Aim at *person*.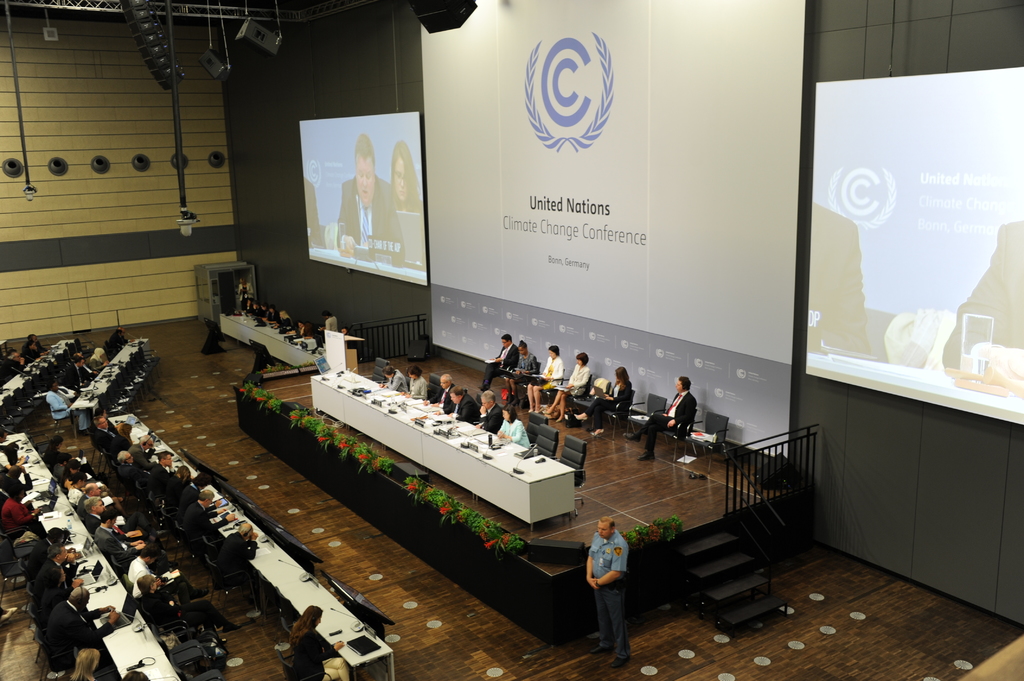
Aimed at (x1=399, y1=366, x2=428, y2=405).
